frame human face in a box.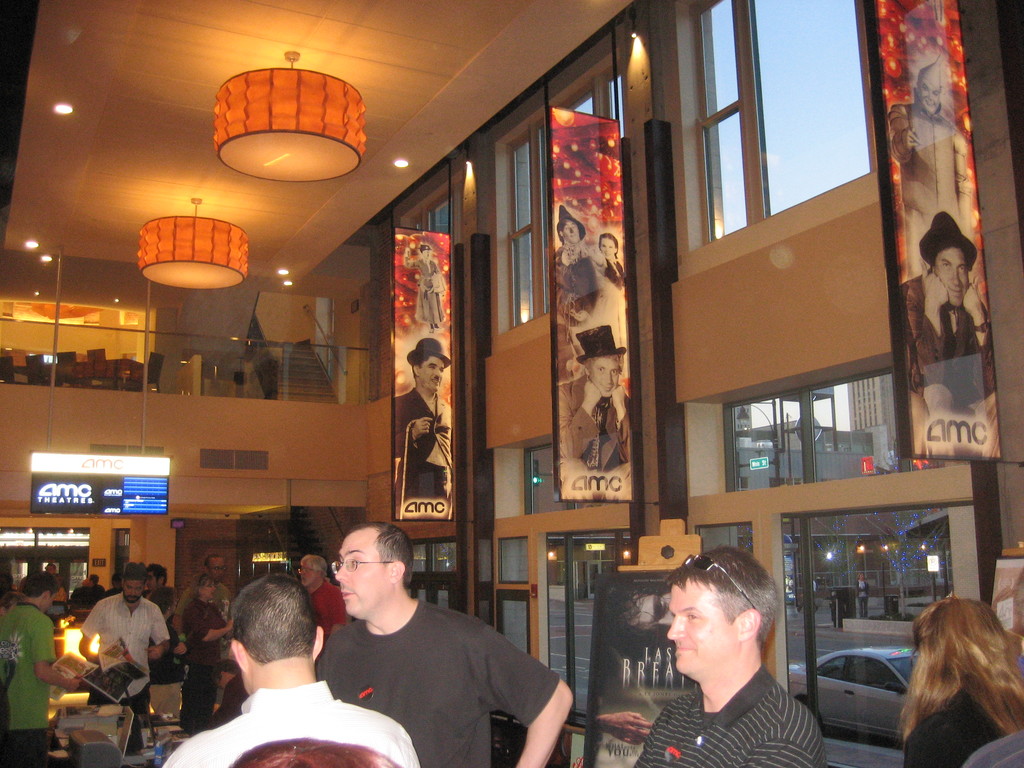
select_region(922, 80, 940, 114).
